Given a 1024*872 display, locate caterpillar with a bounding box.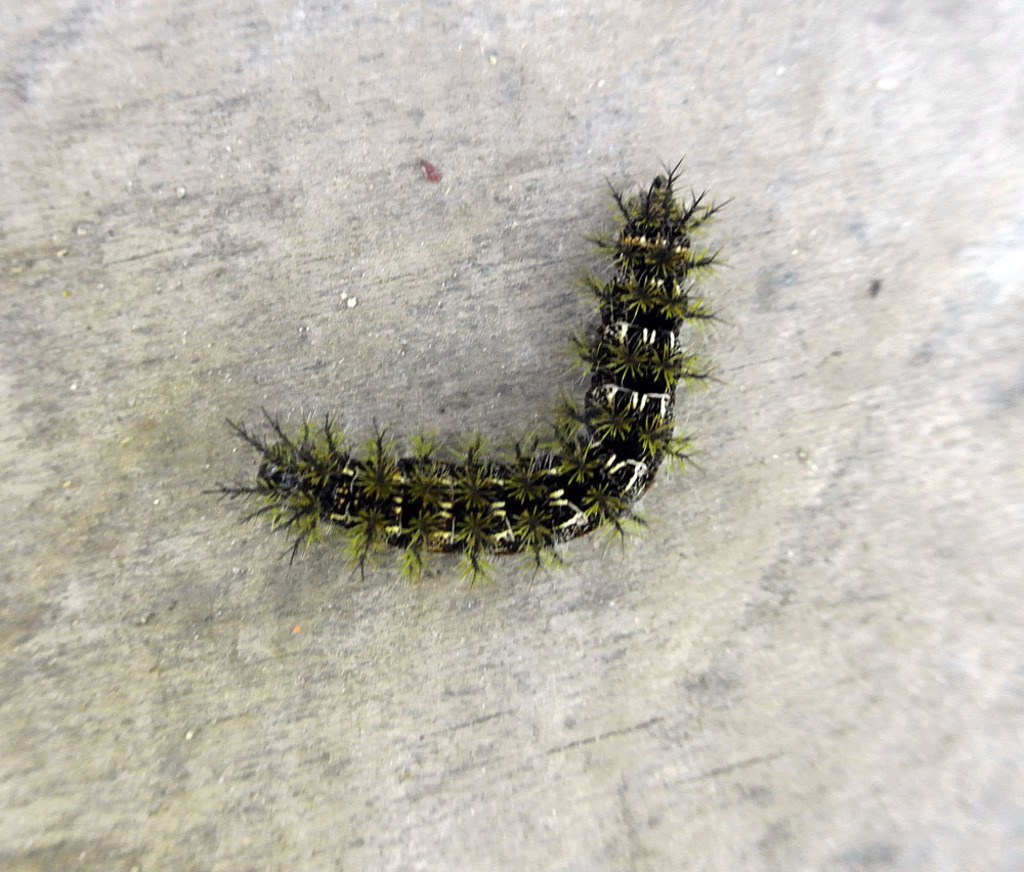
Located: box(193, 145, 737, 598).
